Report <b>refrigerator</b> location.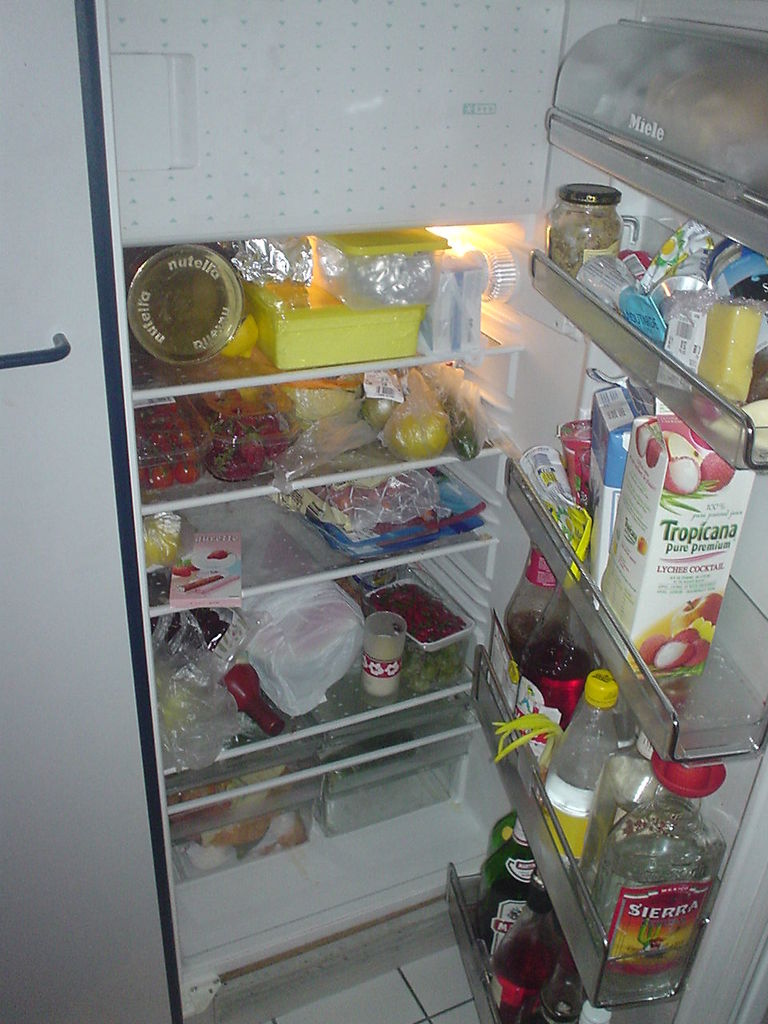
Report: pyautogui.locateOnScreen(1, 7, 763, 1014).
